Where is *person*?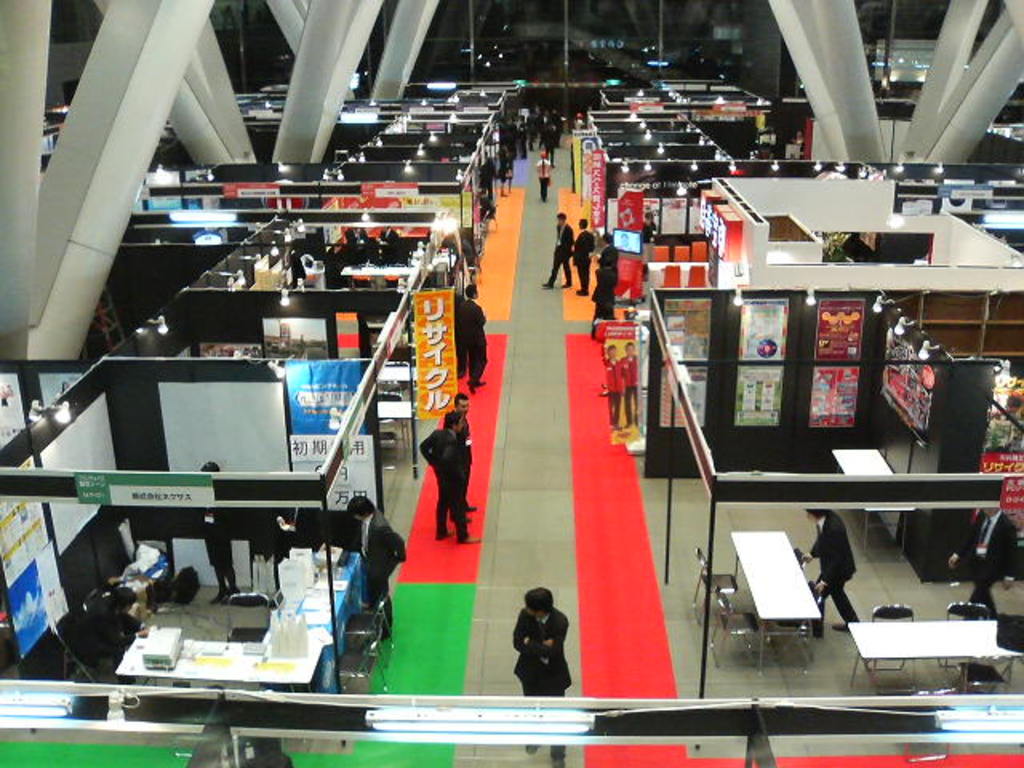
region(570, 213, 597, 296).
